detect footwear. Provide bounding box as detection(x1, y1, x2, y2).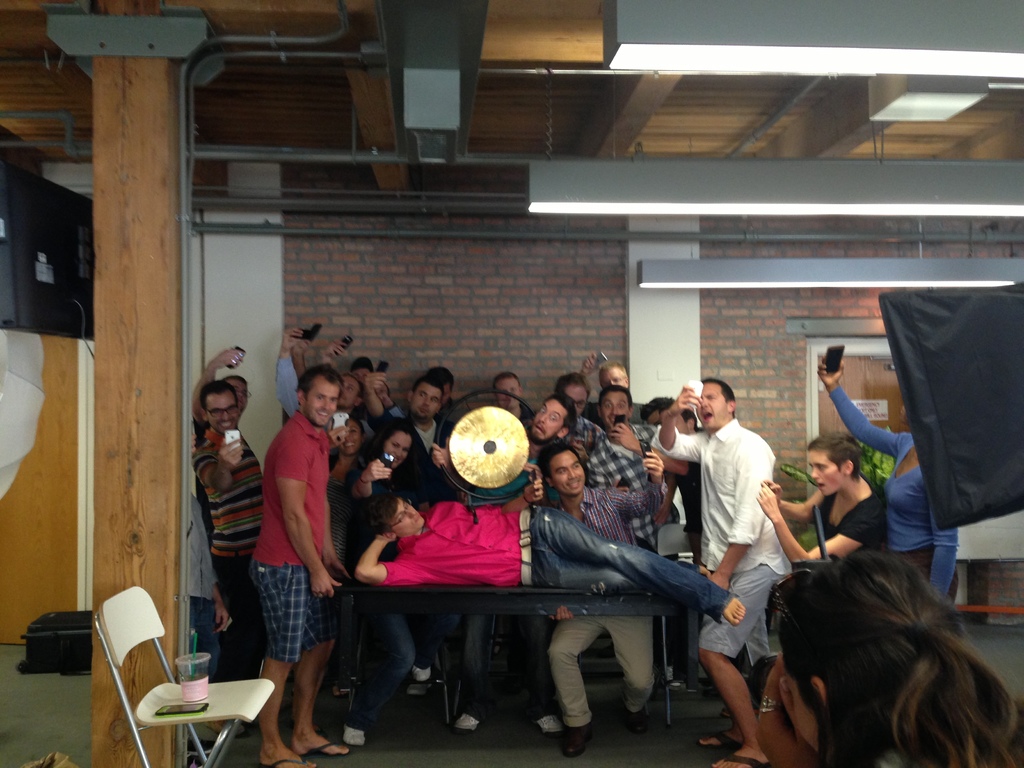
detection(344, 723, 367, 745).
